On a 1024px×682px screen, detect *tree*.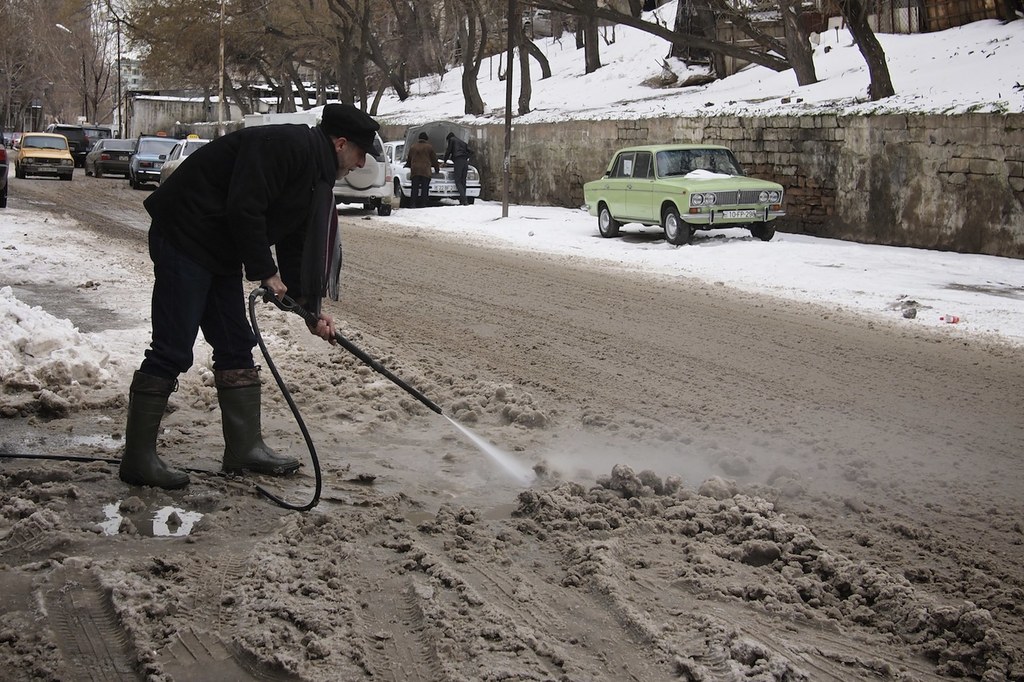
rect(713, 0, 815, 88).
